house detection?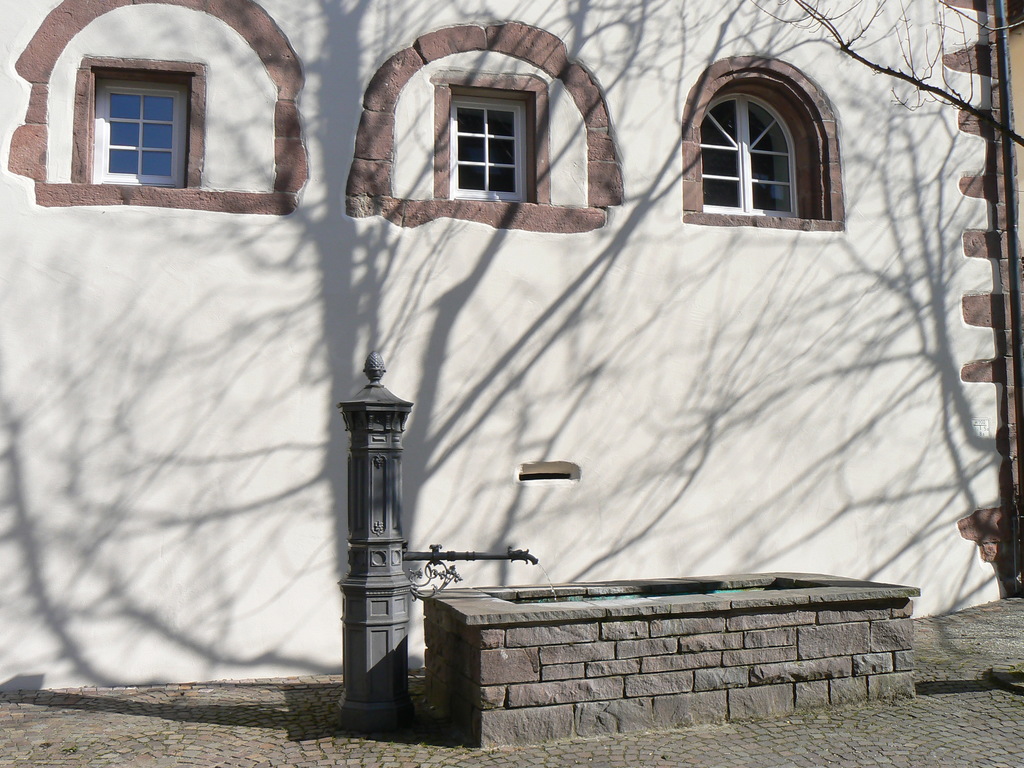
Rect(23, 18, 1023, 655)
